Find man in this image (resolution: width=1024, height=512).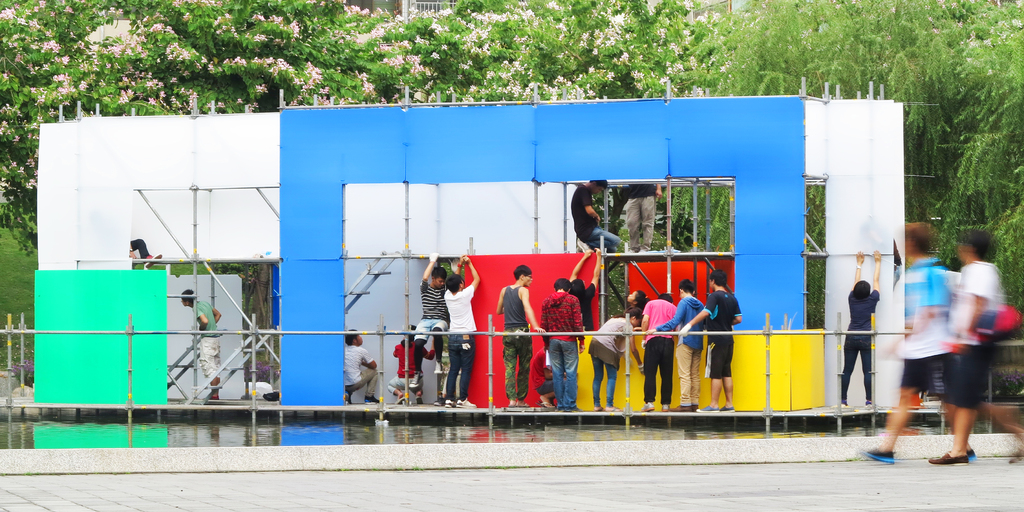
{"x1": 568, "y1": 175, "x2": 618, "y2": 260}.
